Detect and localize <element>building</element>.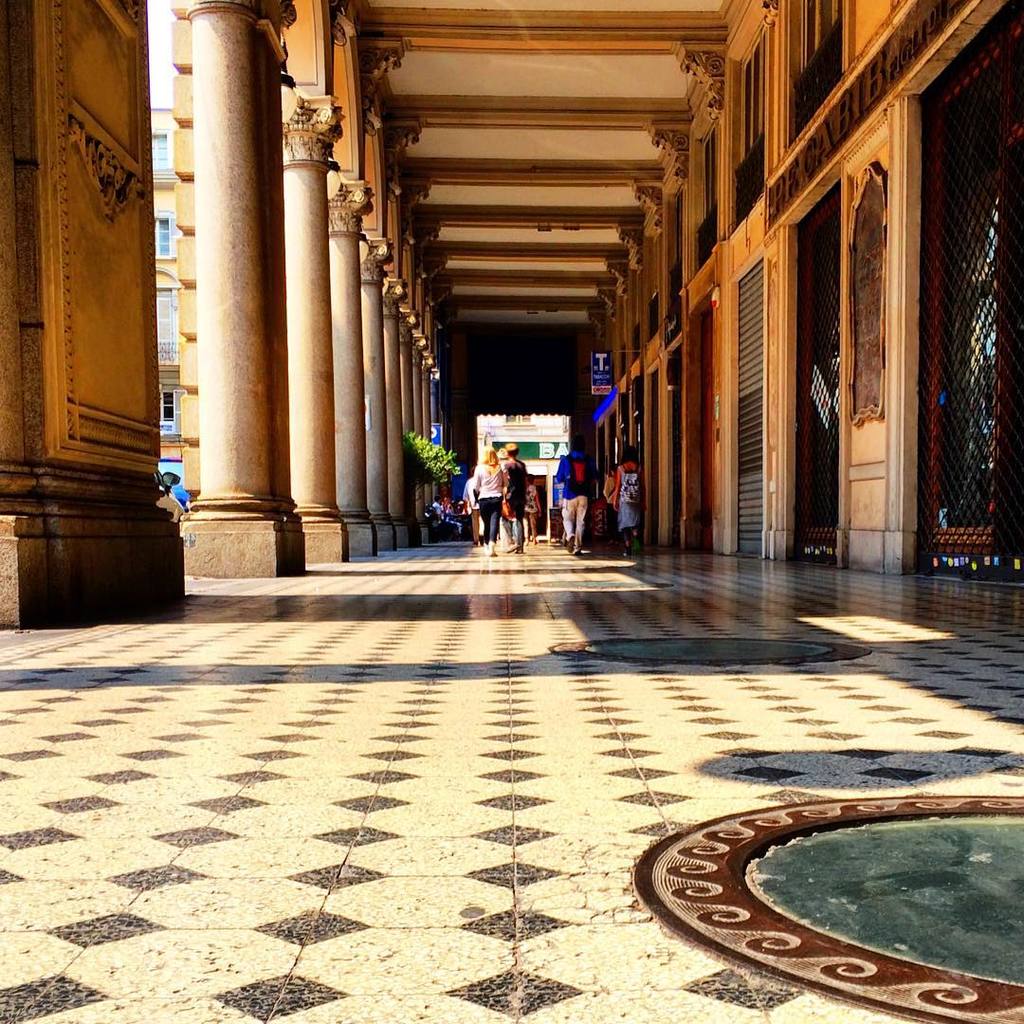
Localized at Rect(0, 0, 1023, 1023).
